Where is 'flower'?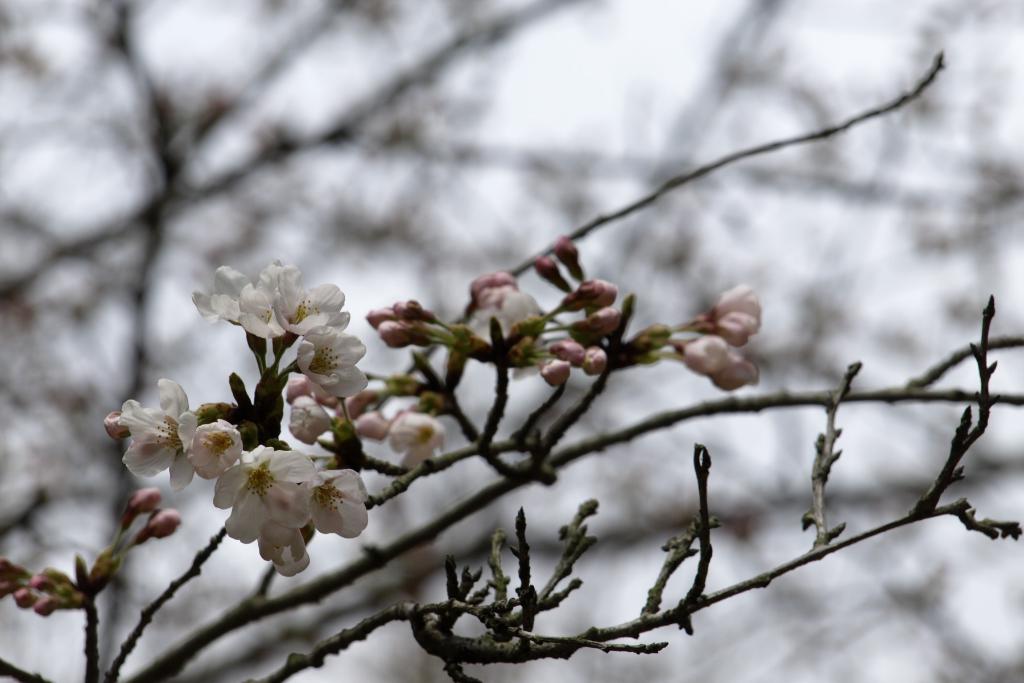
(left=311, top=473, right=370, bottom=541).
